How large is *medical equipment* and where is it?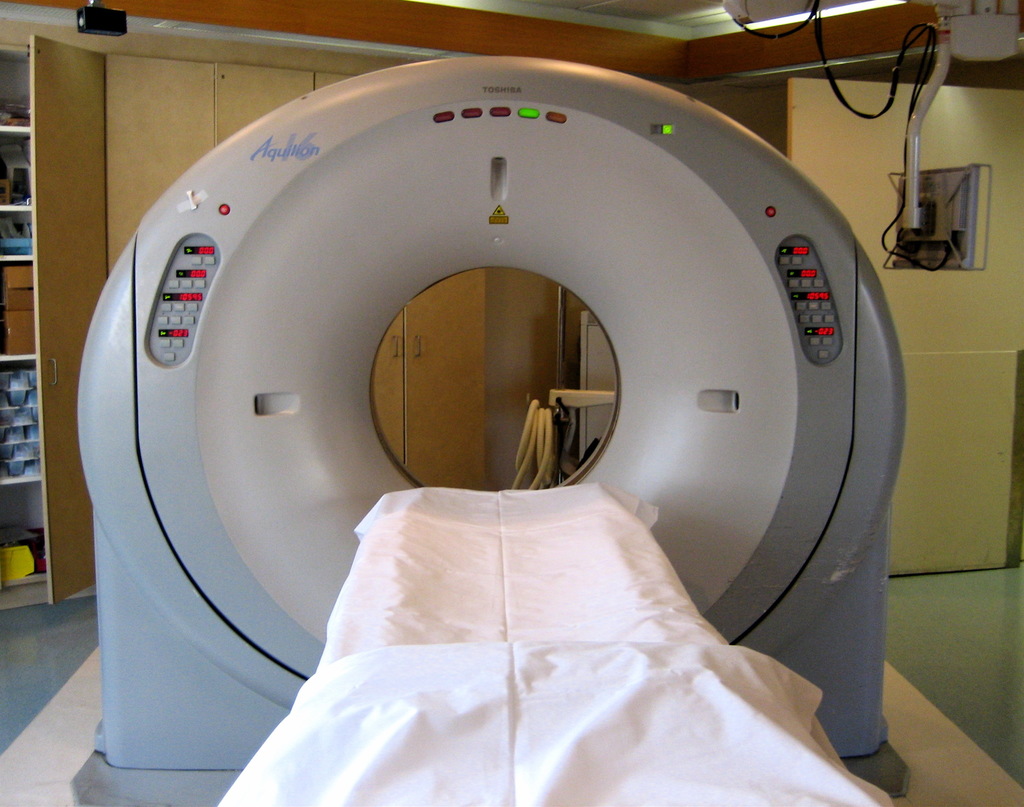
Bounding box: pyautogui.locateOnScreen(75, 60, 905, 806).
